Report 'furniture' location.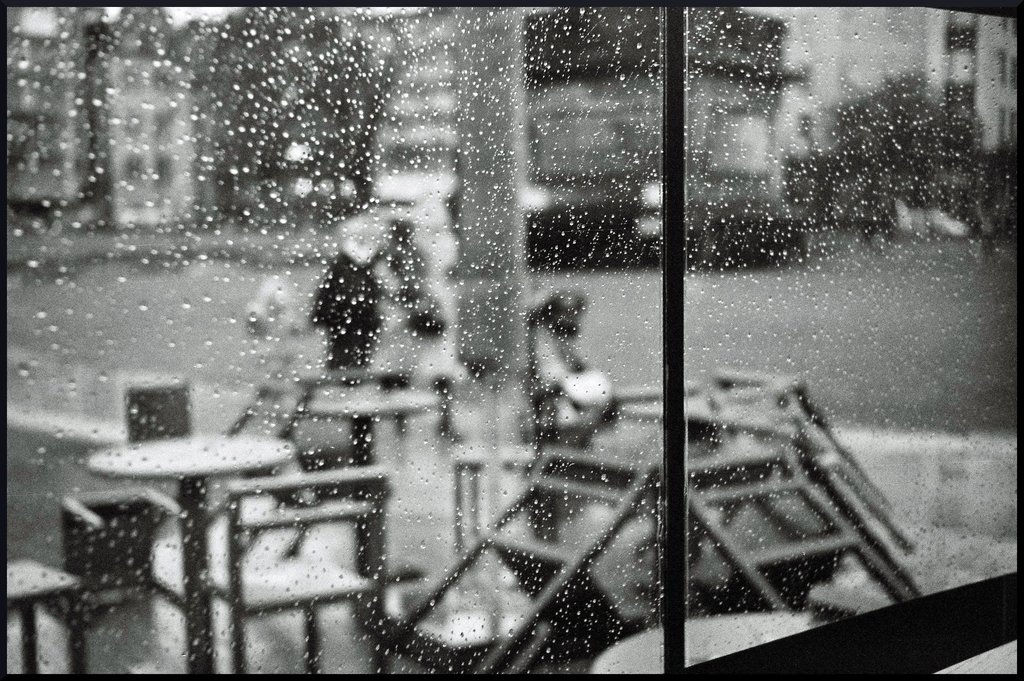
Report: [30,487,209,659].
